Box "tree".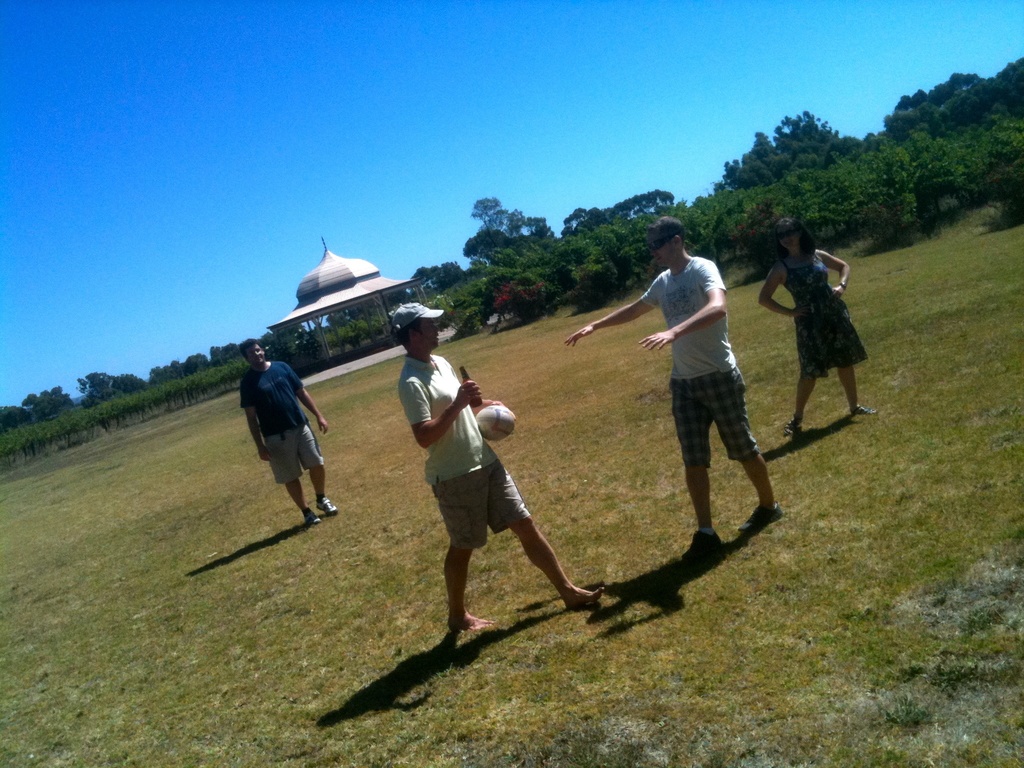
left=205, top=341, right=250, bottom=371.
